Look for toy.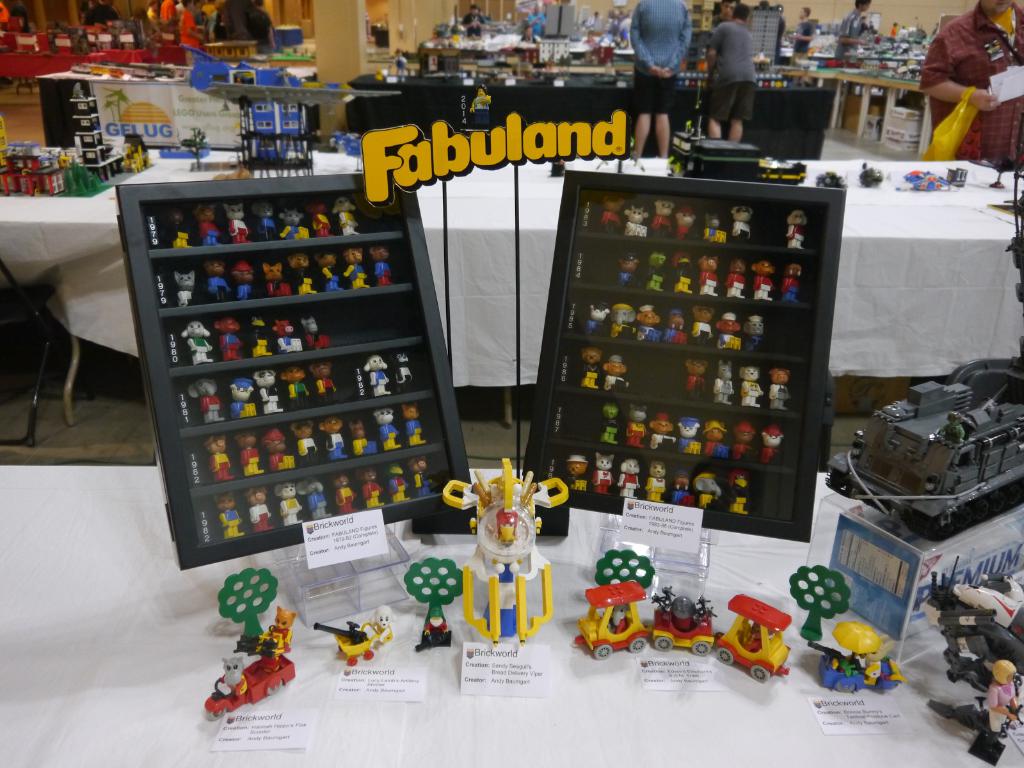
Found: (604, 196, 619, 233).
